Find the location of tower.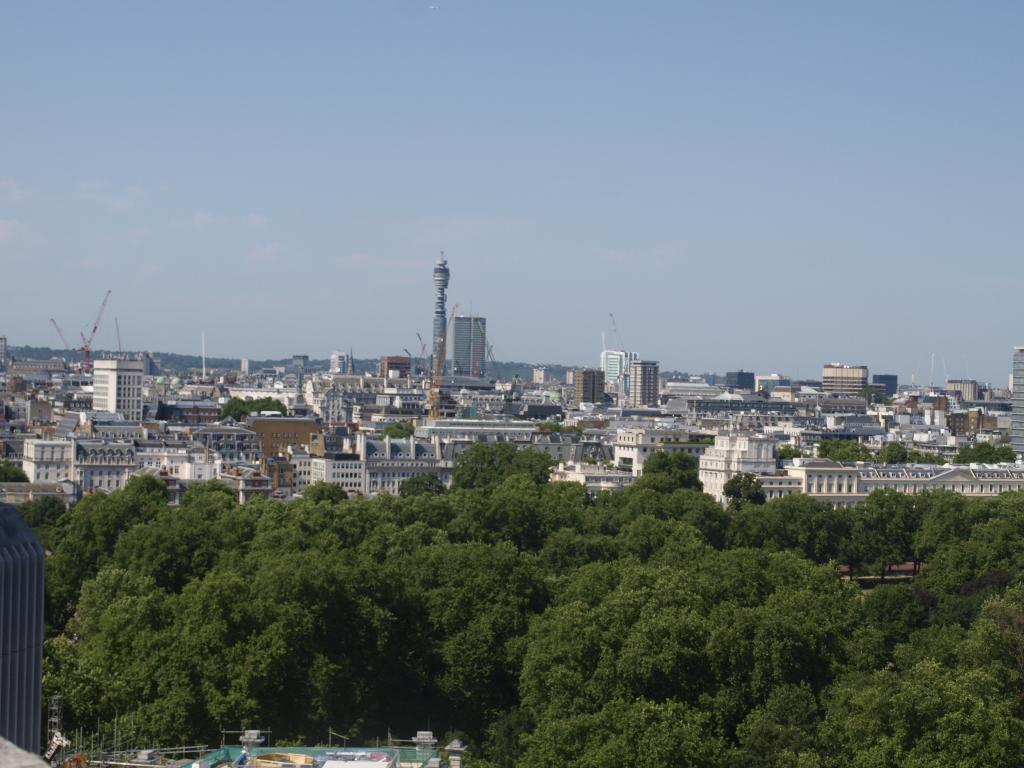
Location: Rect(452, 298, 490, 380).
